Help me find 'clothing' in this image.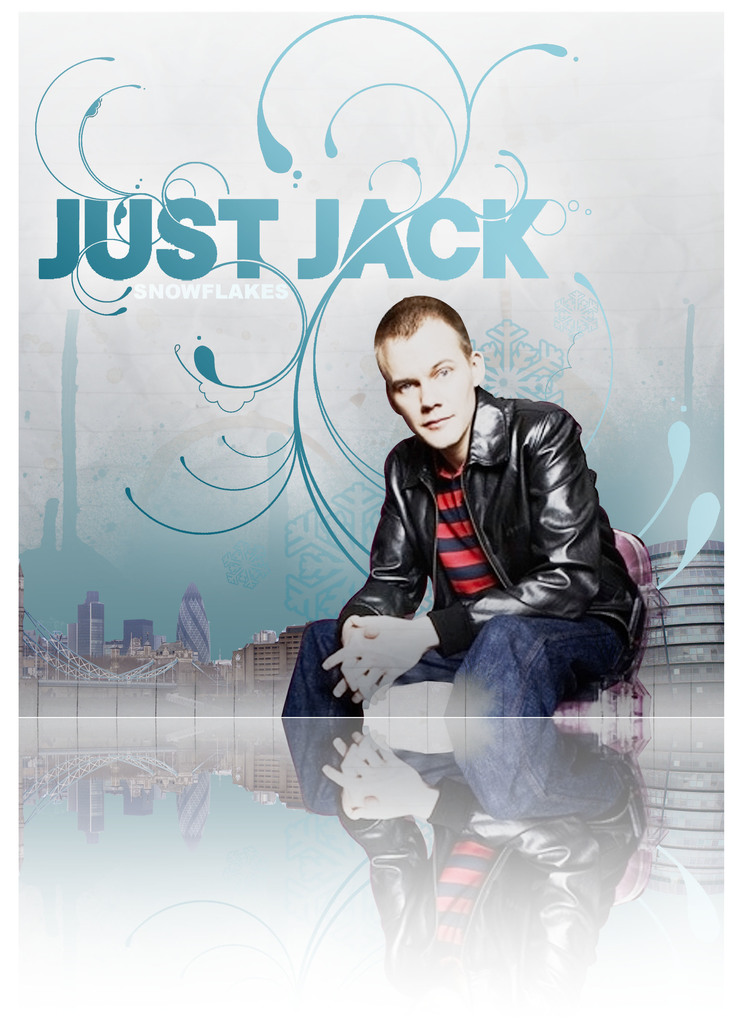
Found it: l=295, t=381, r=661, b=734.
